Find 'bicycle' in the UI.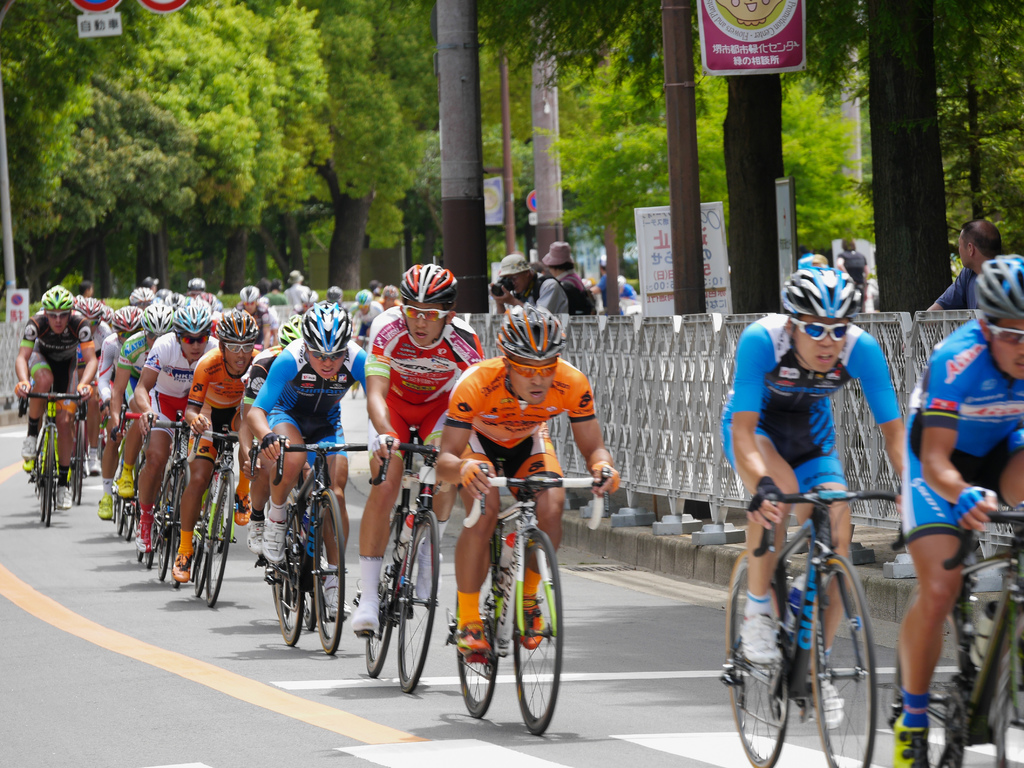
UI element at 351,425,445,695.
